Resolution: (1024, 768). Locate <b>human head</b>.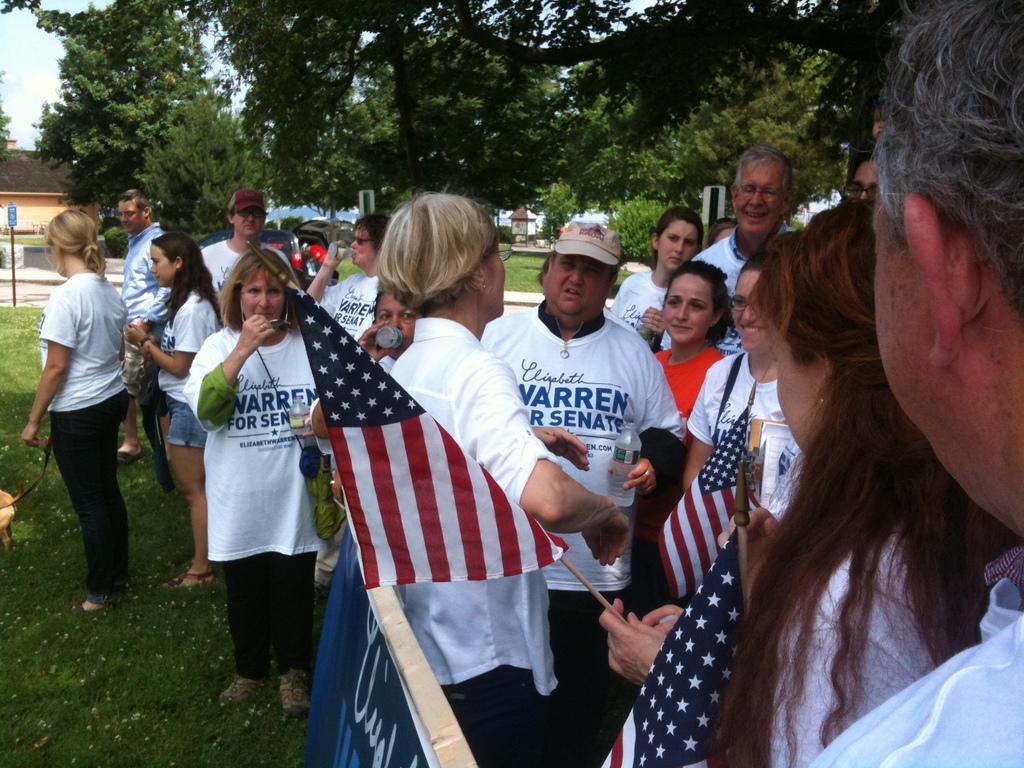
bbox=[377, 191, 515, 316].
